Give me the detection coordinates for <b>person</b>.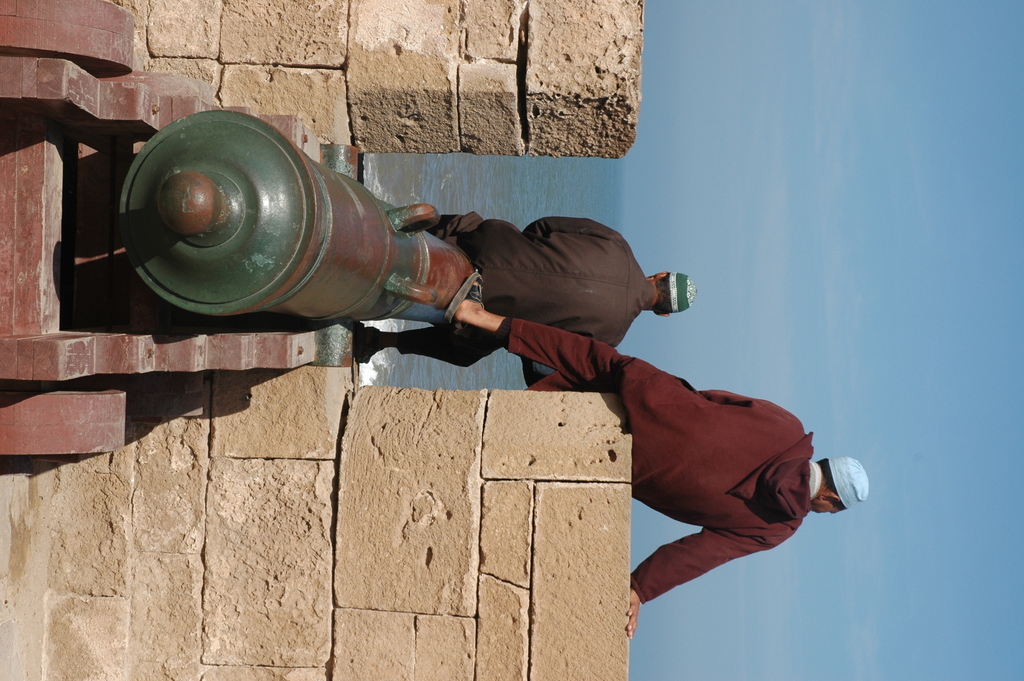
(left=450, top=261, right=865, bottom=639).
